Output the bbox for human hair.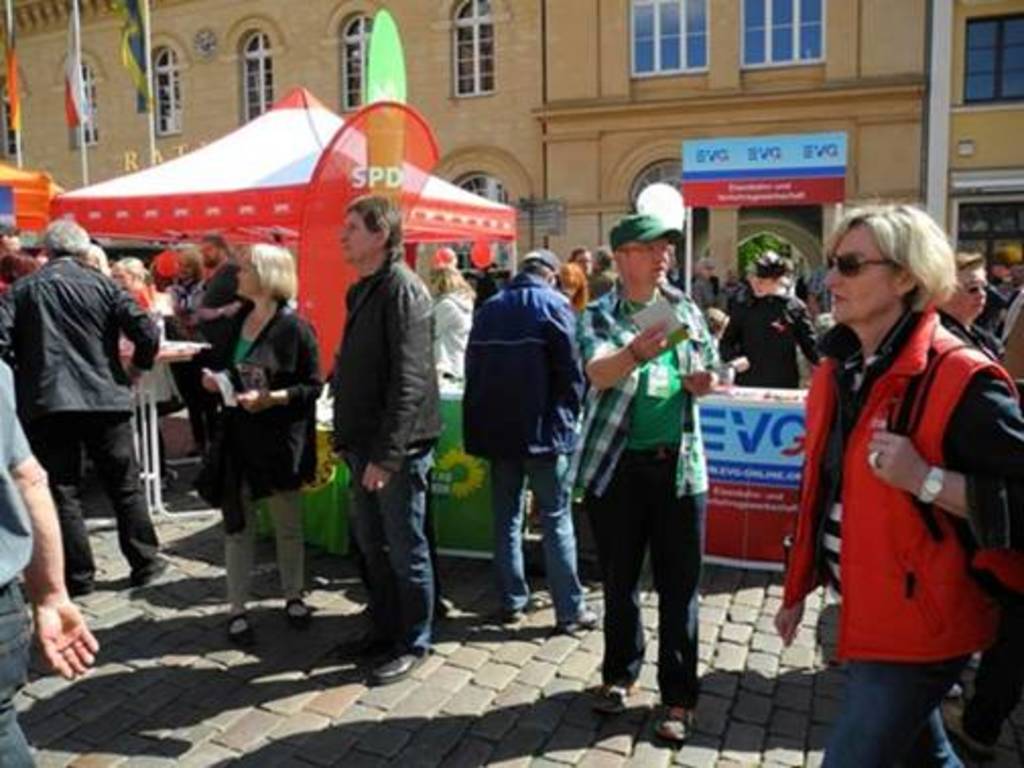
{"x1": 83, "y1": 242, "x2": 110, "y2": 276}.
